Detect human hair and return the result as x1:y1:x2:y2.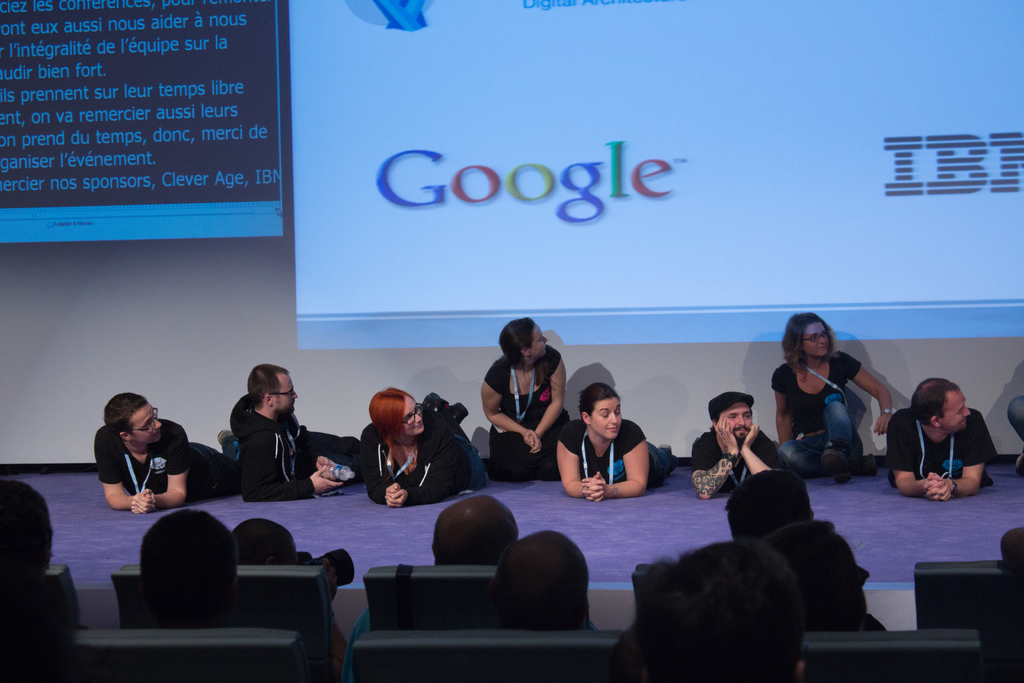
246:367:290:404.
